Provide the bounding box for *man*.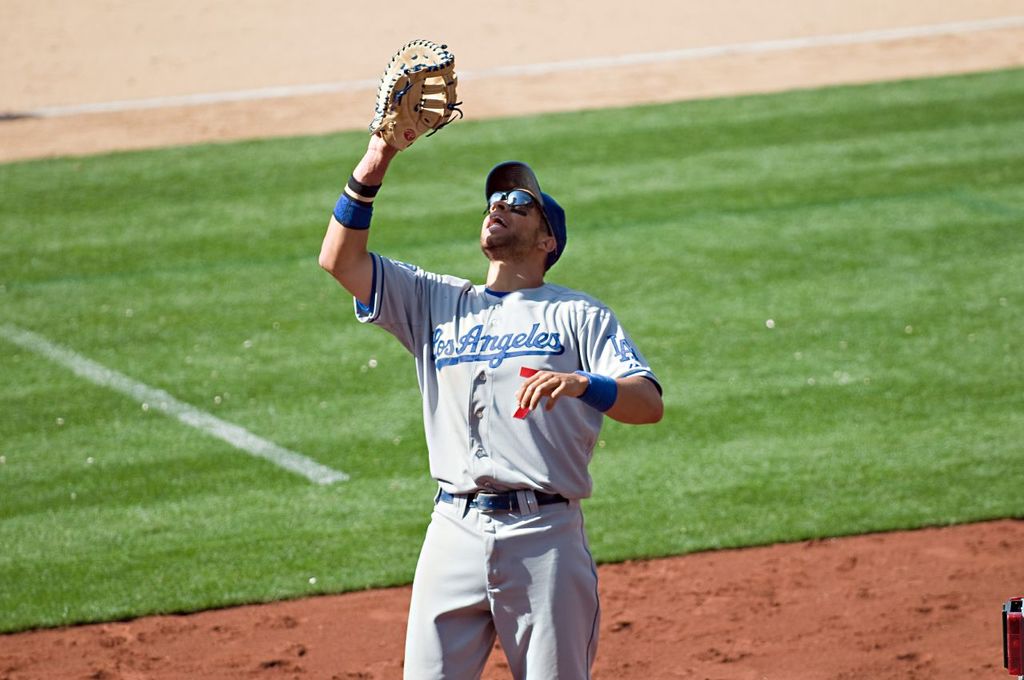
[339, 141, 666, 679].
